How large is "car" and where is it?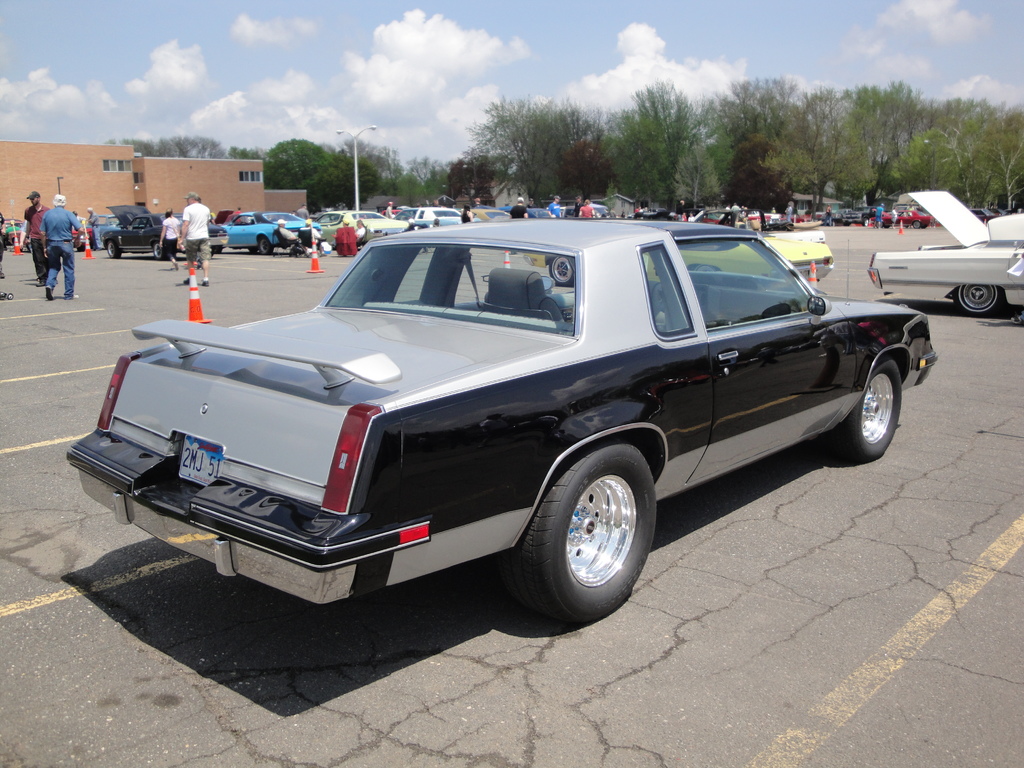
Bounding box: x1=637, y1=229, x2=826, y2=284.
